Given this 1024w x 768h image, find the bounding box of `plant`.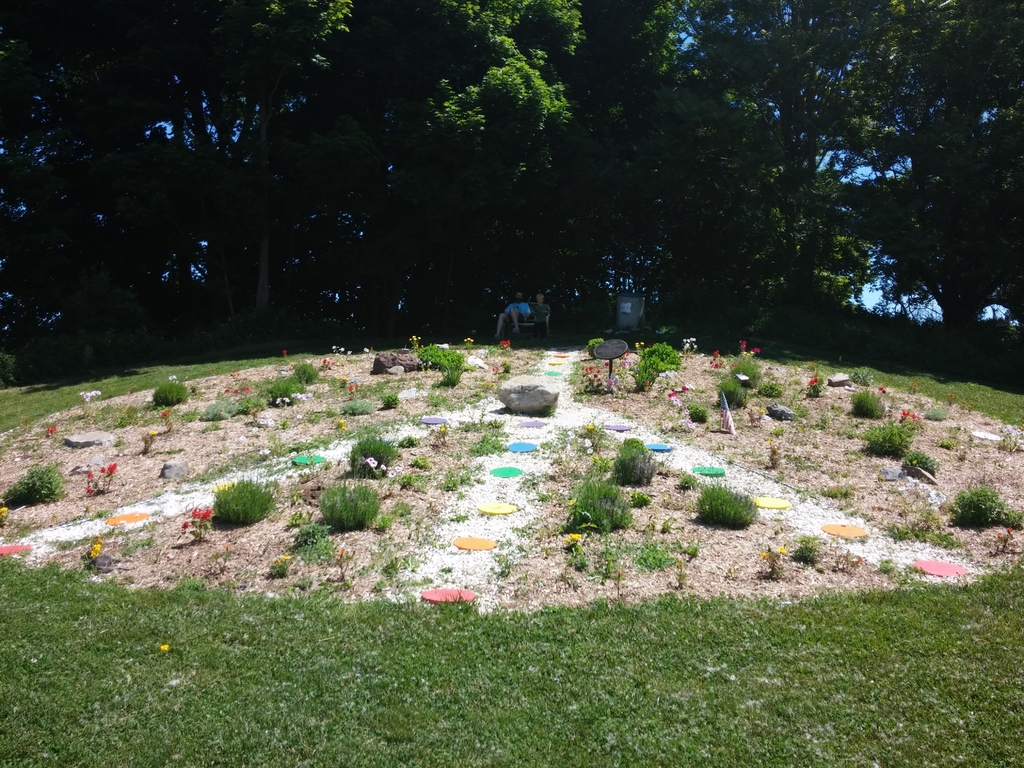
566, 545, 586, 573.
